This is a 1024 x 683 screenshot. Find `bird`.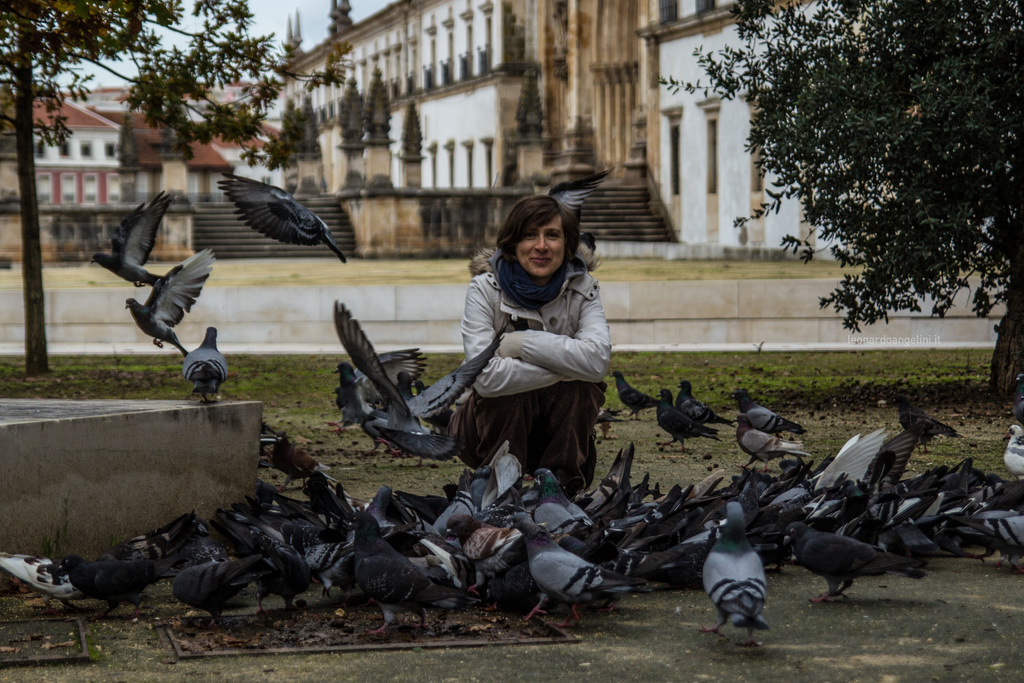
Bounding box: box(478, 548, 548, 623).
